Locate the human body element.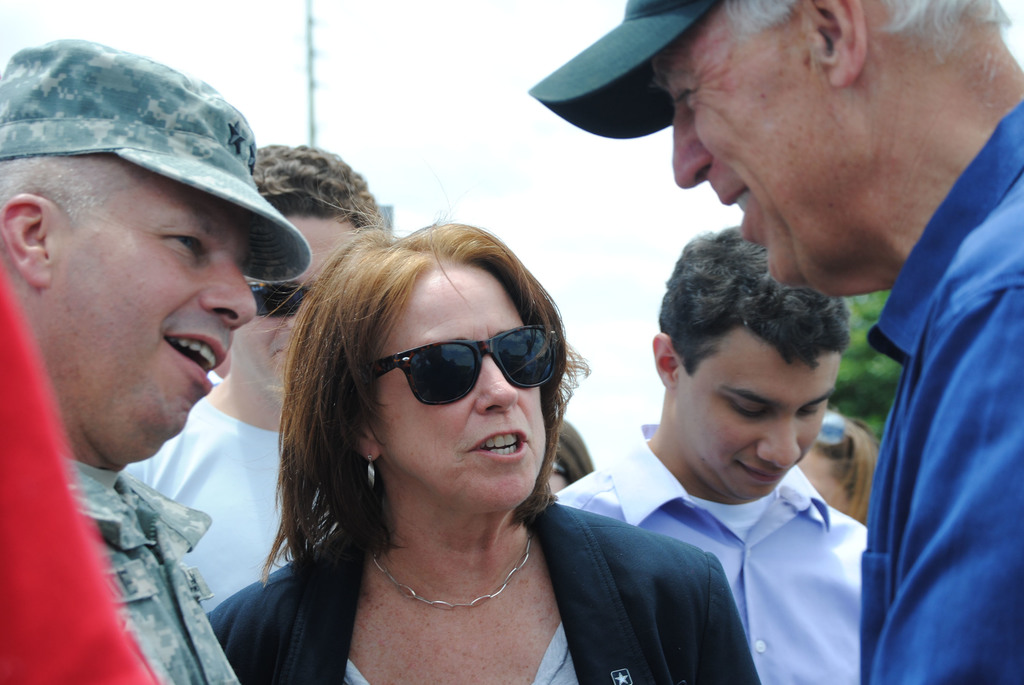
Element bbox: 116/382/374/610.
